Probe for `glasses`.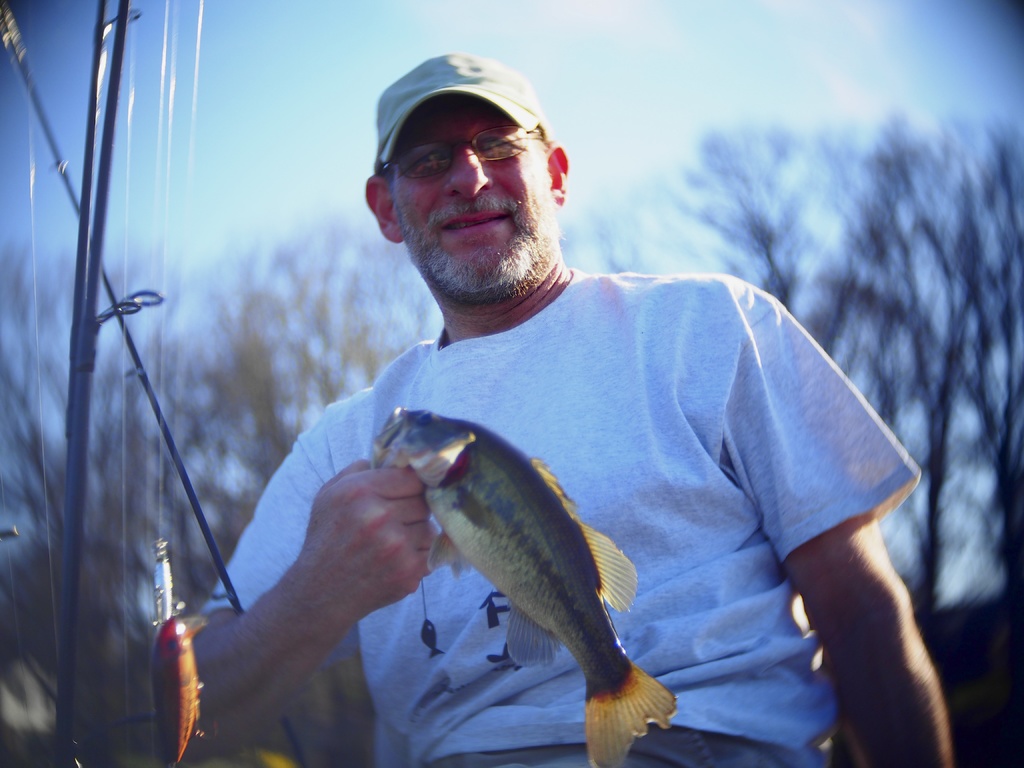
Probe result: 365,122,549,167.
